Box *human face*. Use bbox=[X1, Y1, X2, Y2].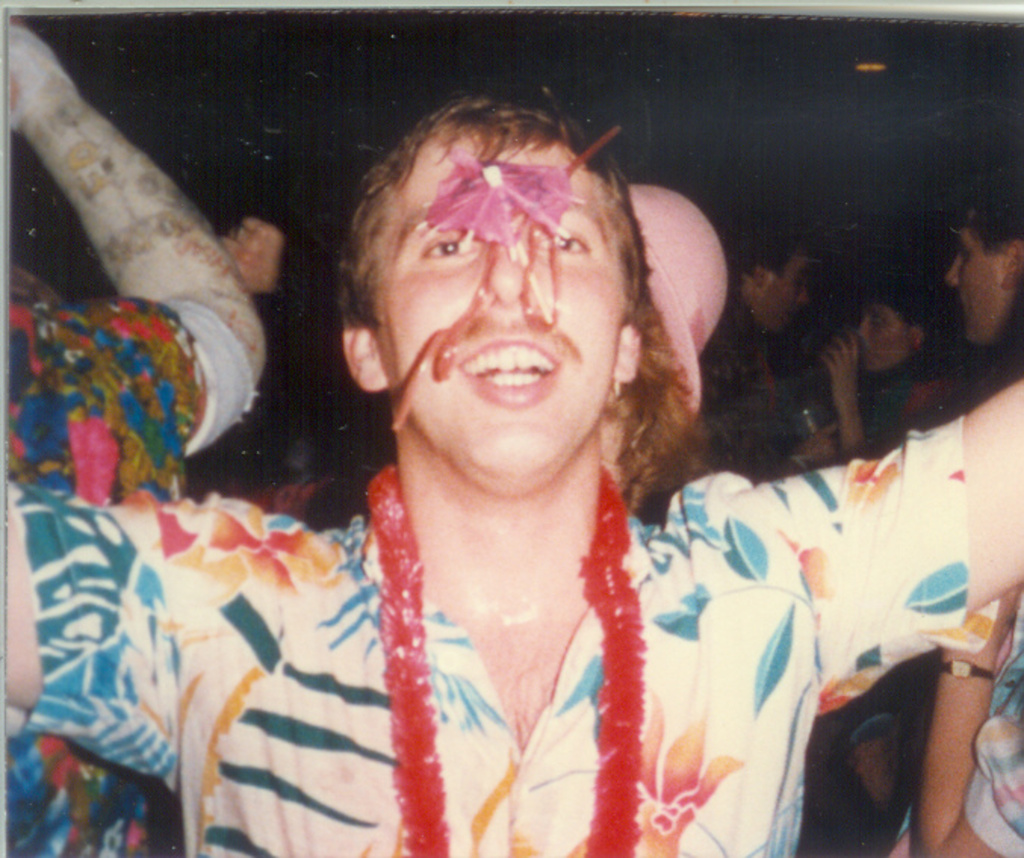
bbox=[392, 141, 614, 480].
